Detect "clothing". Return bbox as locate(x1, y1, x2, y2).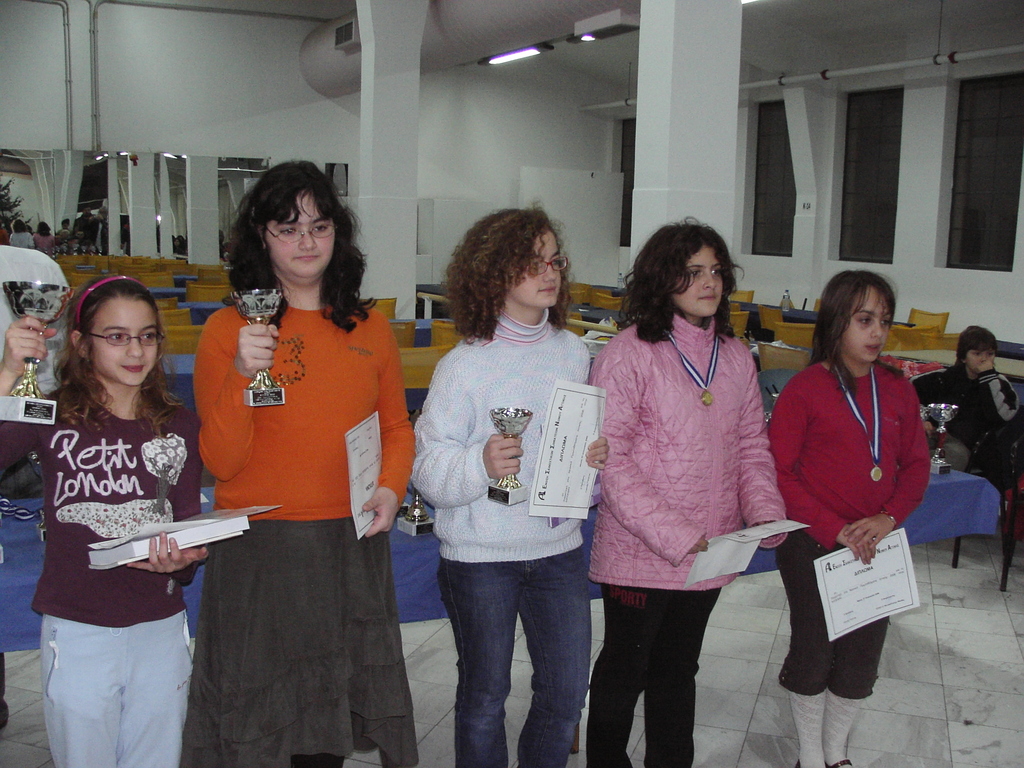
locate(776, 528, 892, 694).
